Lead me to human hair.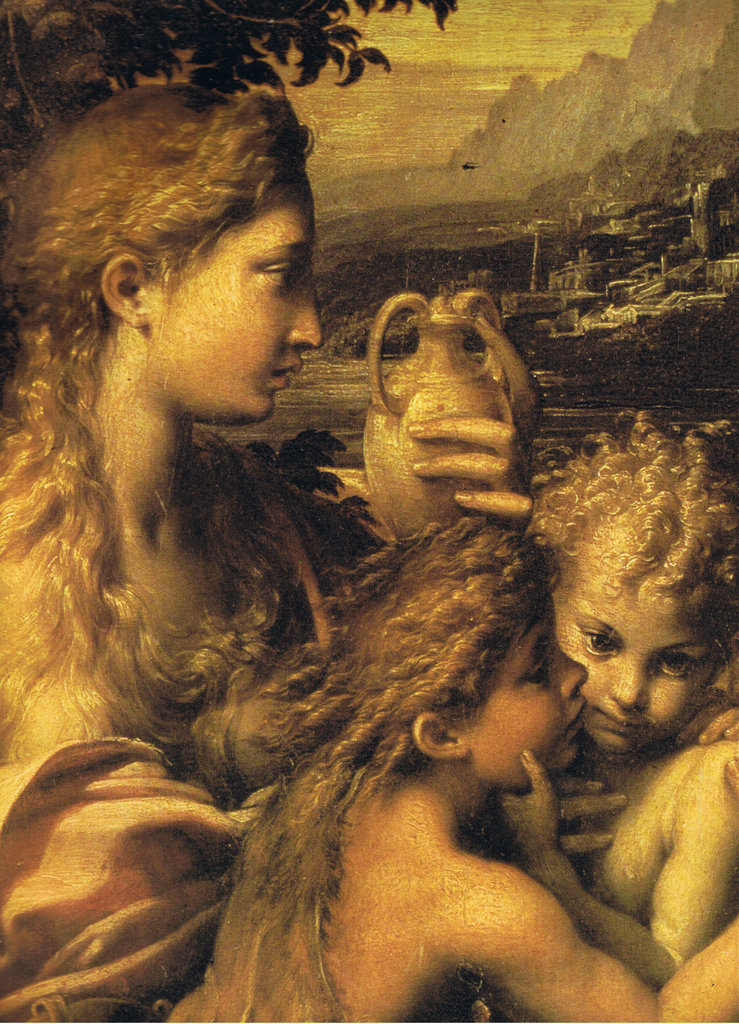
Lead to BBox(532, 424, 738, 609).
